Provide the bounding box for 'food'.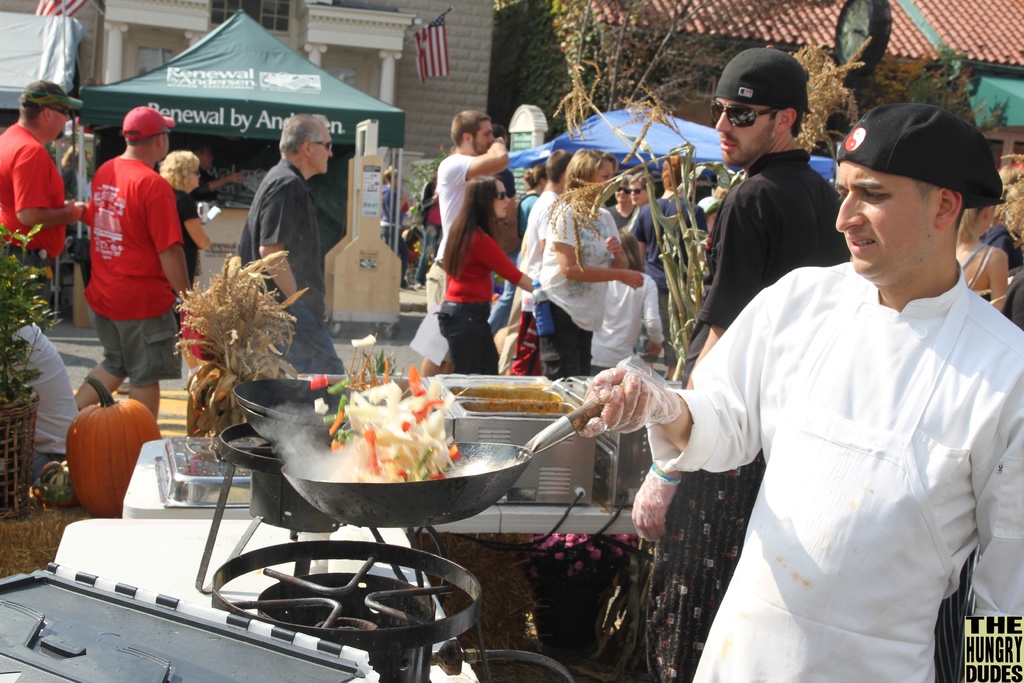
select_region(66, 373, 172, 511).
